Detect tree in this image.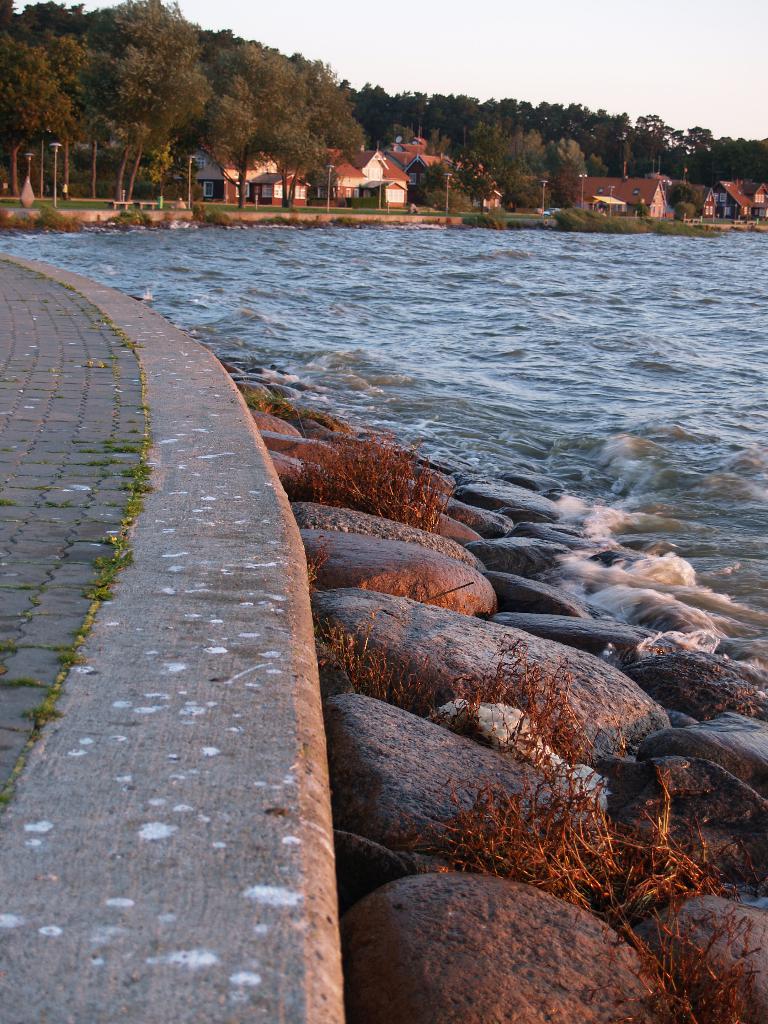
Detection: rect(445, 121, 541, 217).
